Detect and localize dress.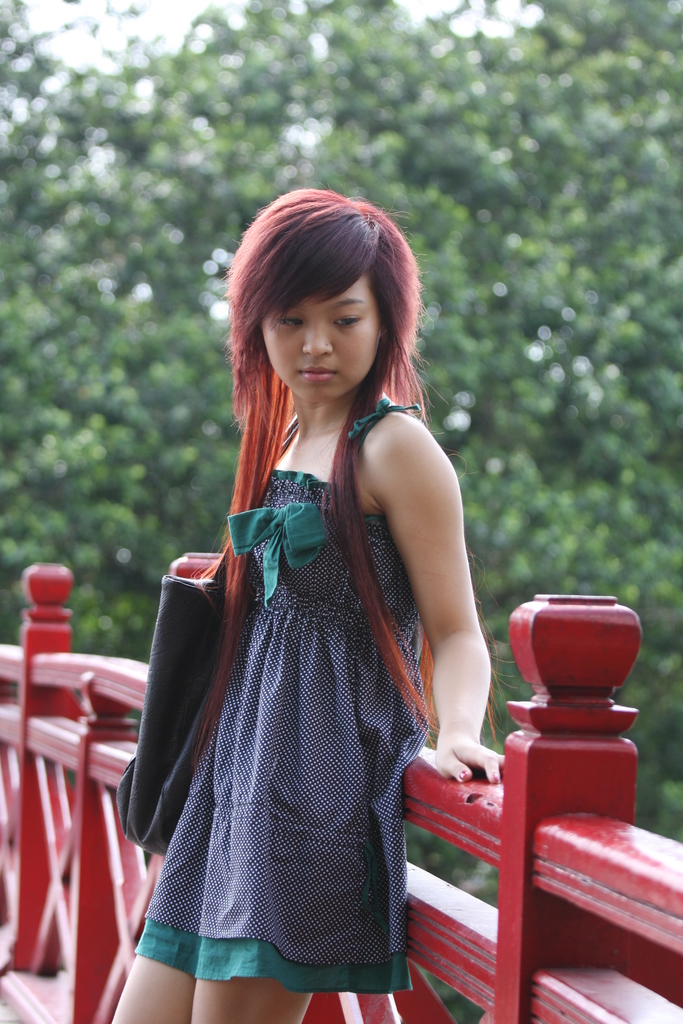
Localized at <bbox>137, 396, 435, 996</bbox>.
